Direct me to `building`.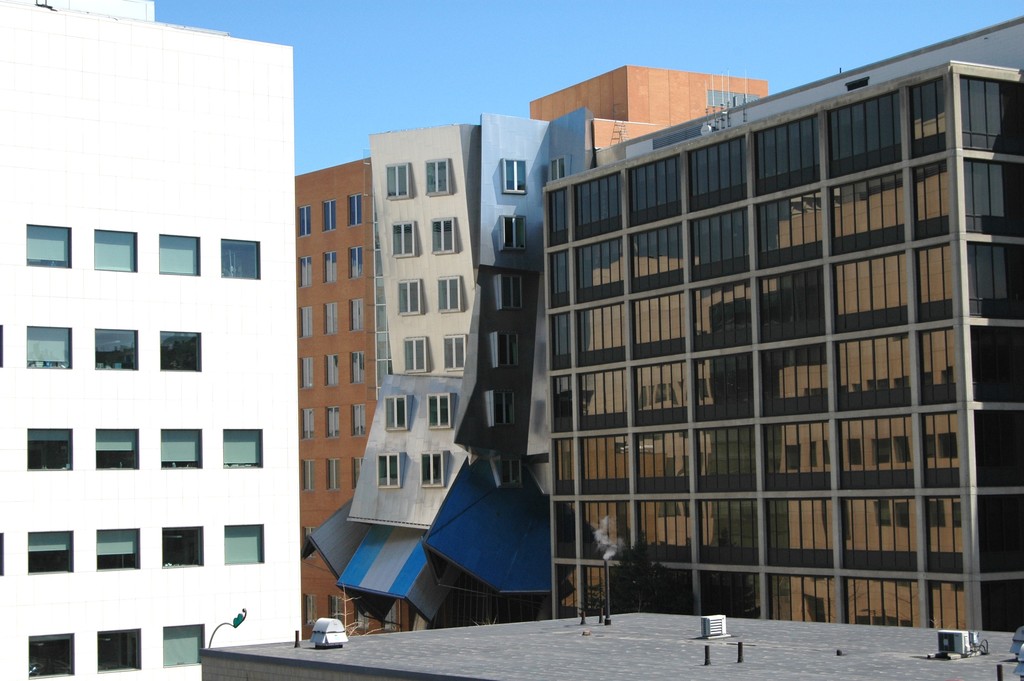
Direction: [0, 0, 299, 680].
